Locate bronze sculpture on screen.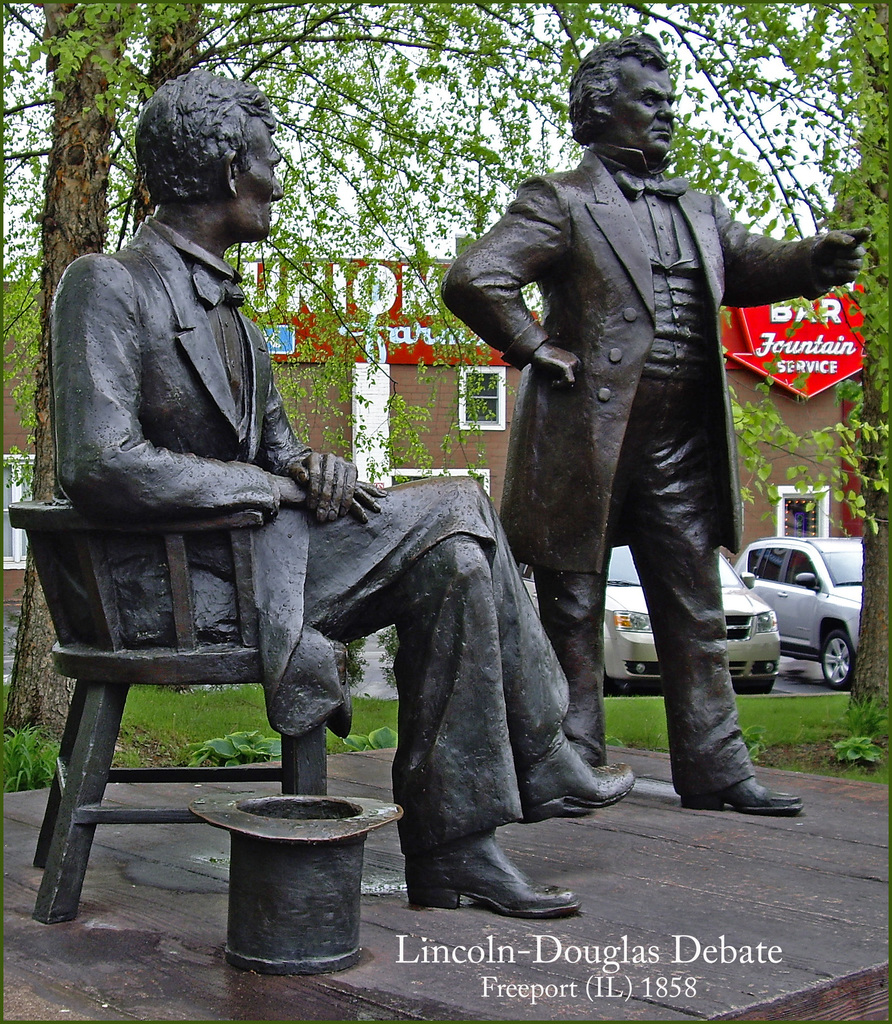
On screen at 186 788 405 974.
